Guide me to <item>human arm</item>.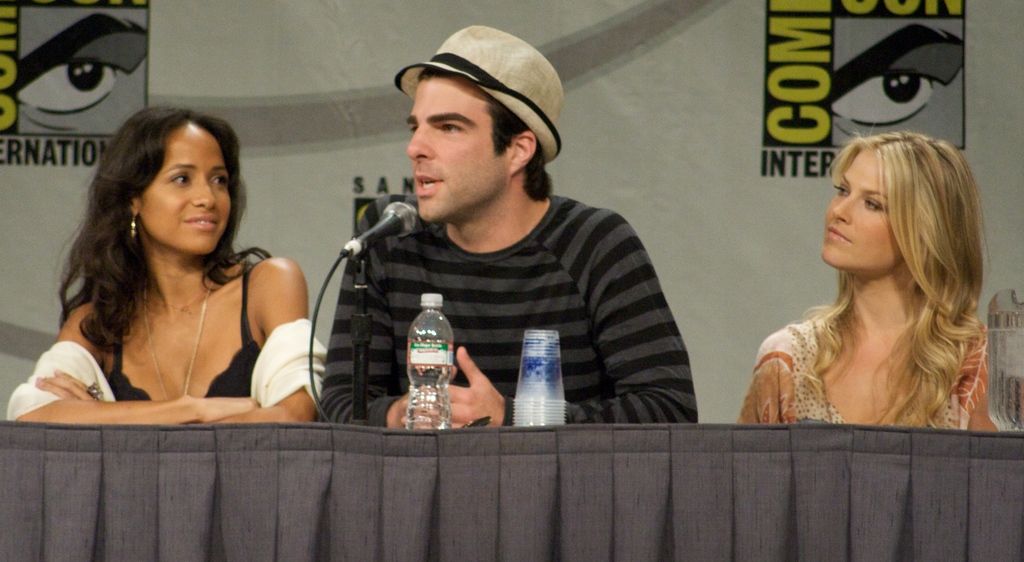
Guidance: <region>35, 258, 319, 424</region>.
